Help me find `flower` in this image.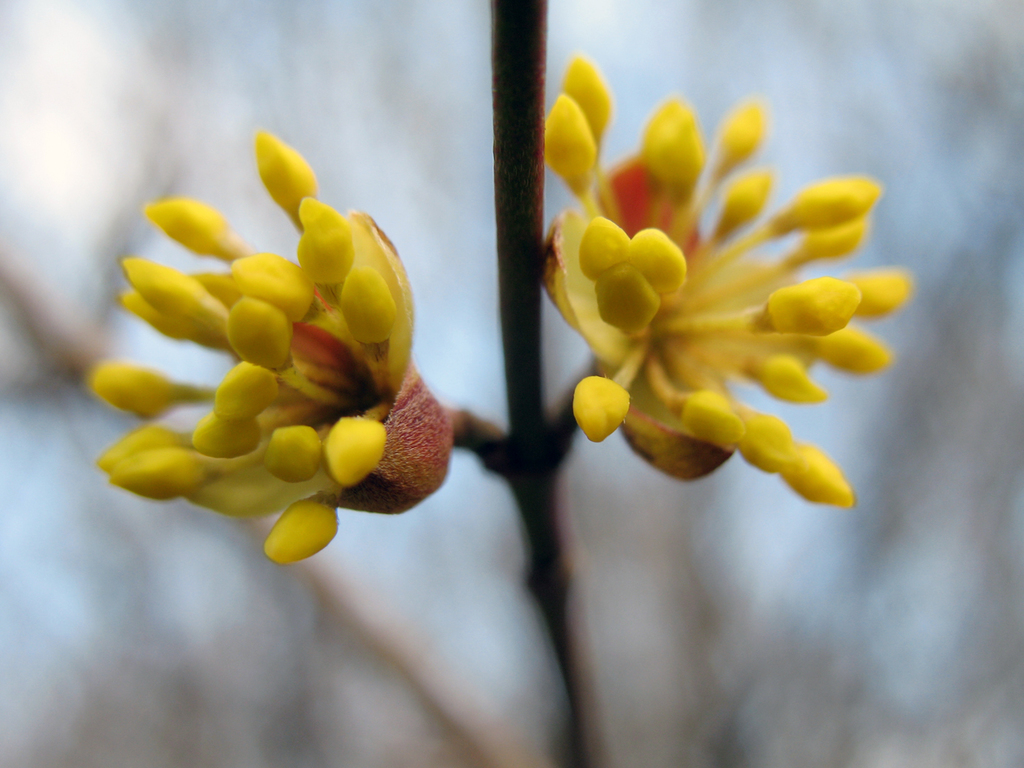
Found it: (left=94, top=124, right=460, bottom=575).
